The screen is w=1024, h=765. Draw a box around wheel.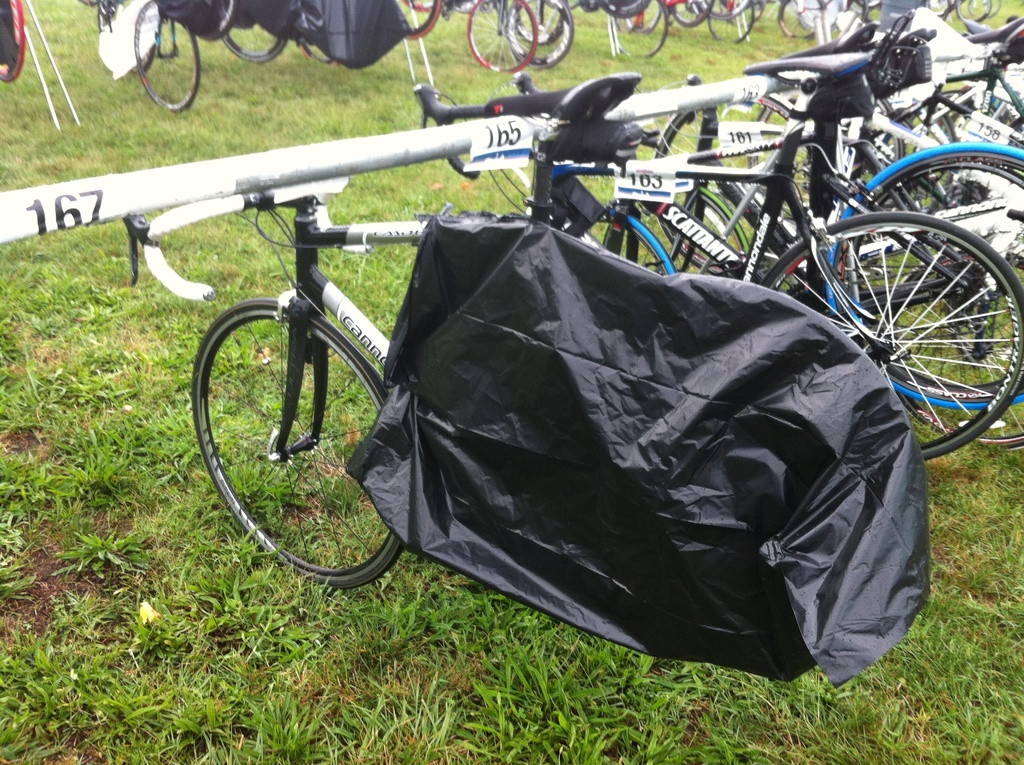
[left=465, top=0, right=538, bottom=77].
